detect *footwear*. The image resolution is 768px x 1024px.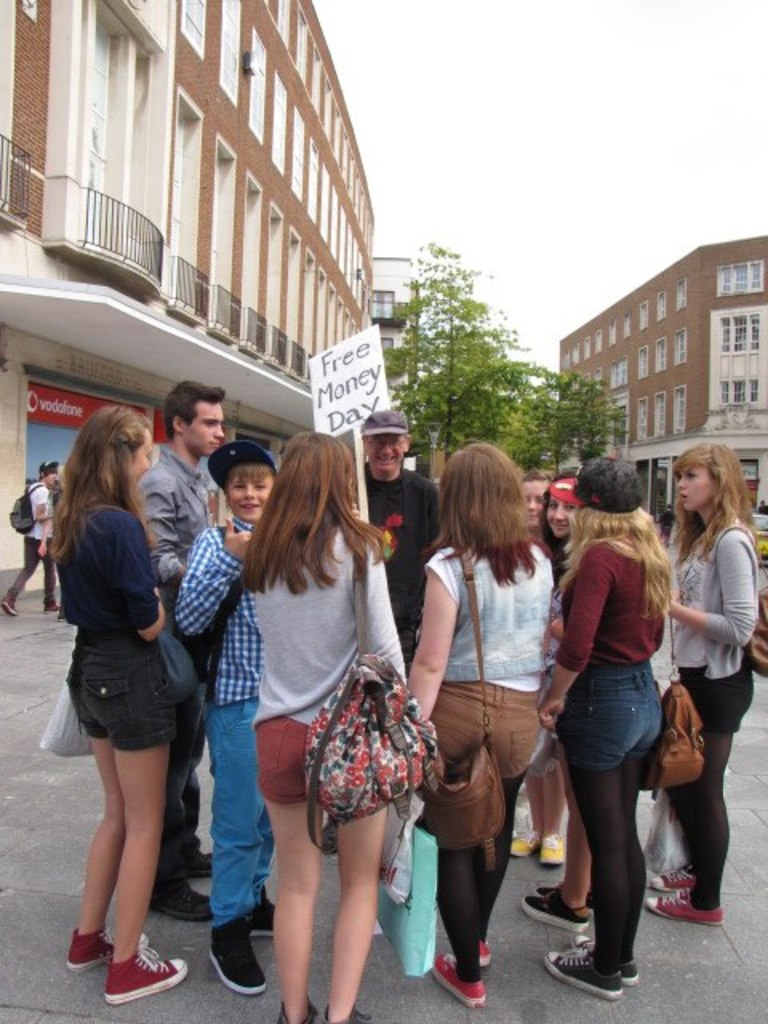
detection(142, 886, 224, 930).
